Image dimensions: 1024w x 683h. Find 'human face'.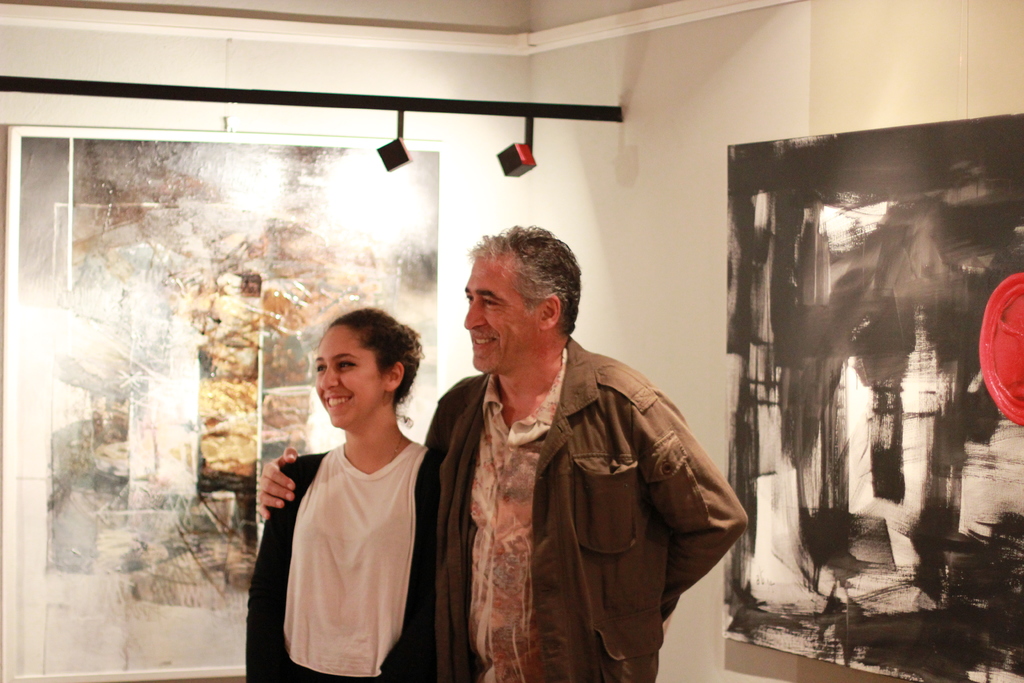
x1=463, y1=260, x2=534, y2=378.
